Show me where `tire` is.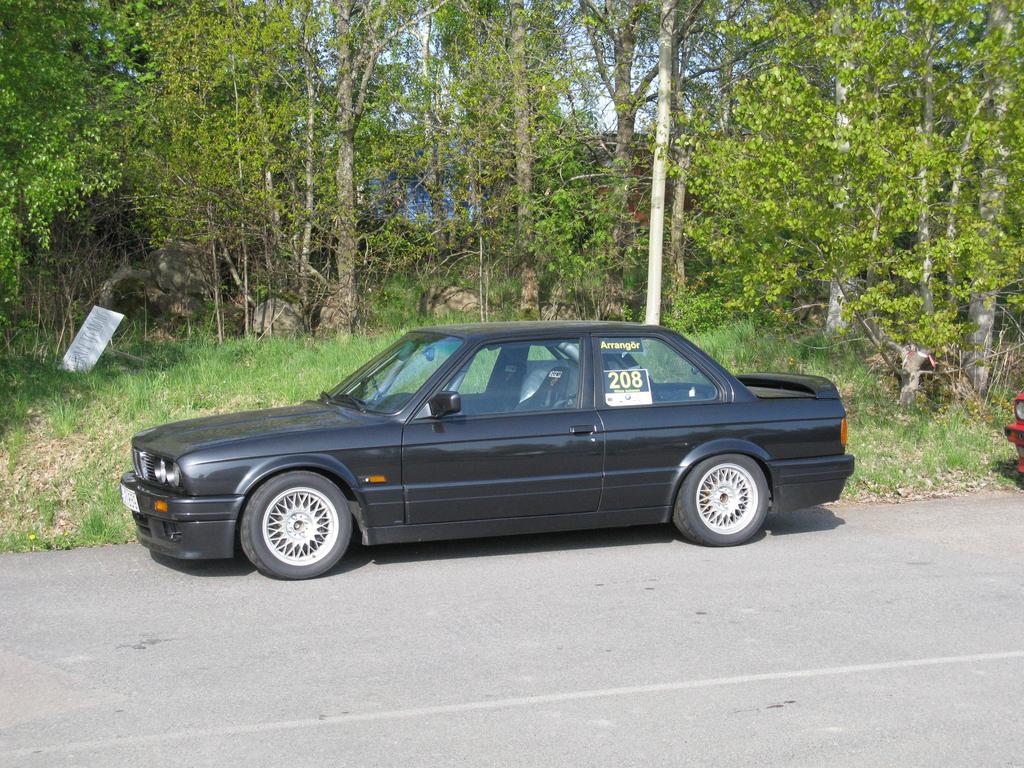
`tire` is at (x1=239, y1=468, x2=354, y2=576).
